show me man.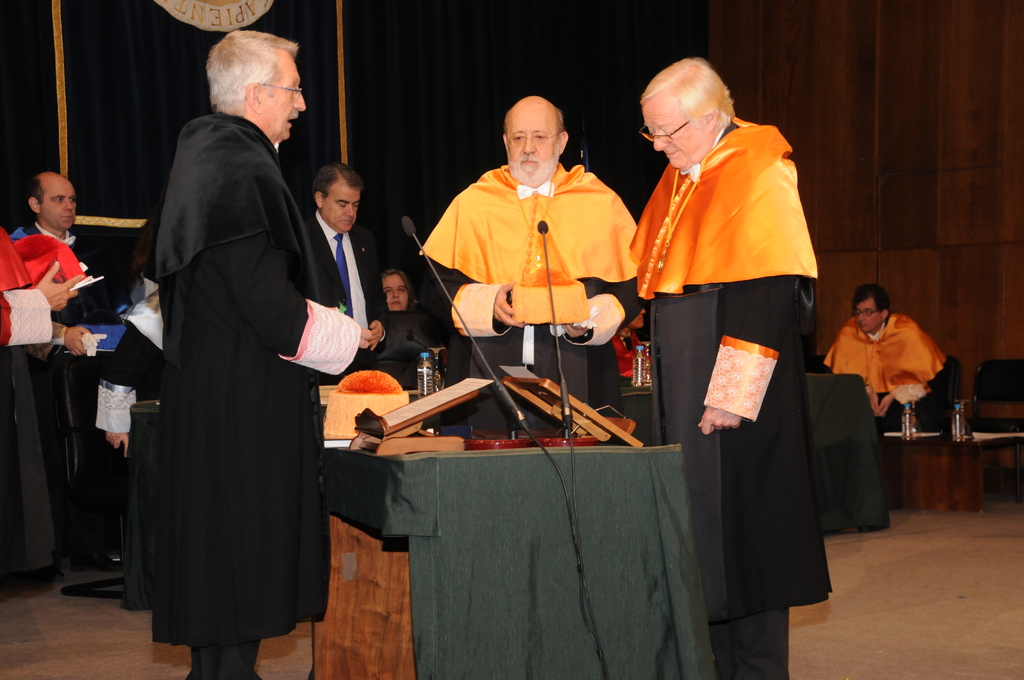
man is here: [305, 161, 383, 522].
